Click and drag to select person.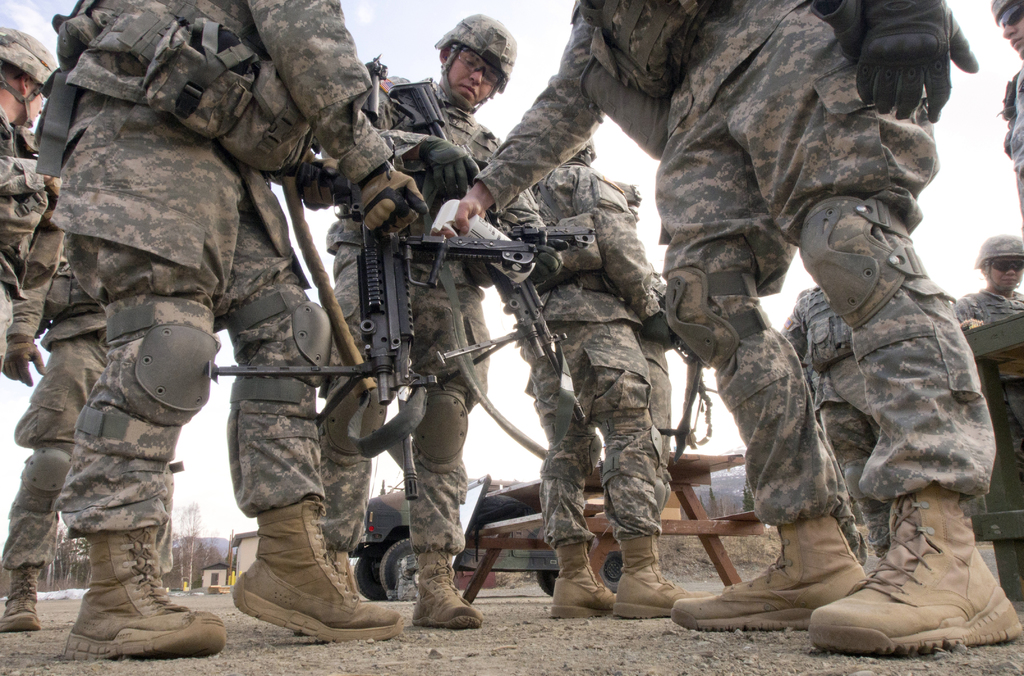
Selection: region(947, 228, 1023, 474).
